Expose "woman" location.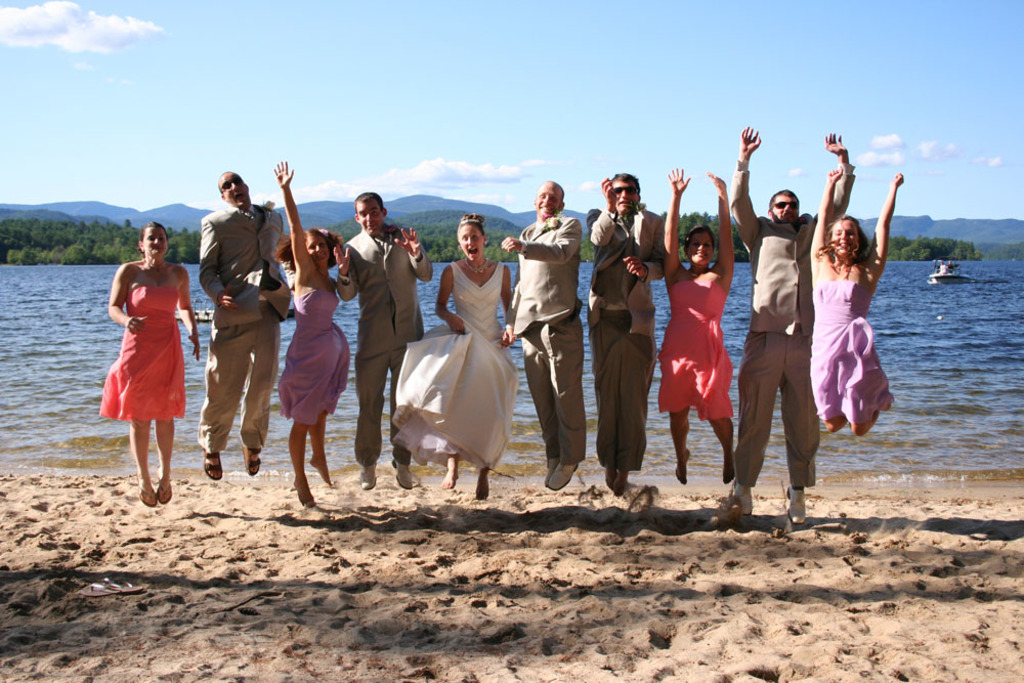
Exposed at <region>106, 220, 203, 507</region>.
